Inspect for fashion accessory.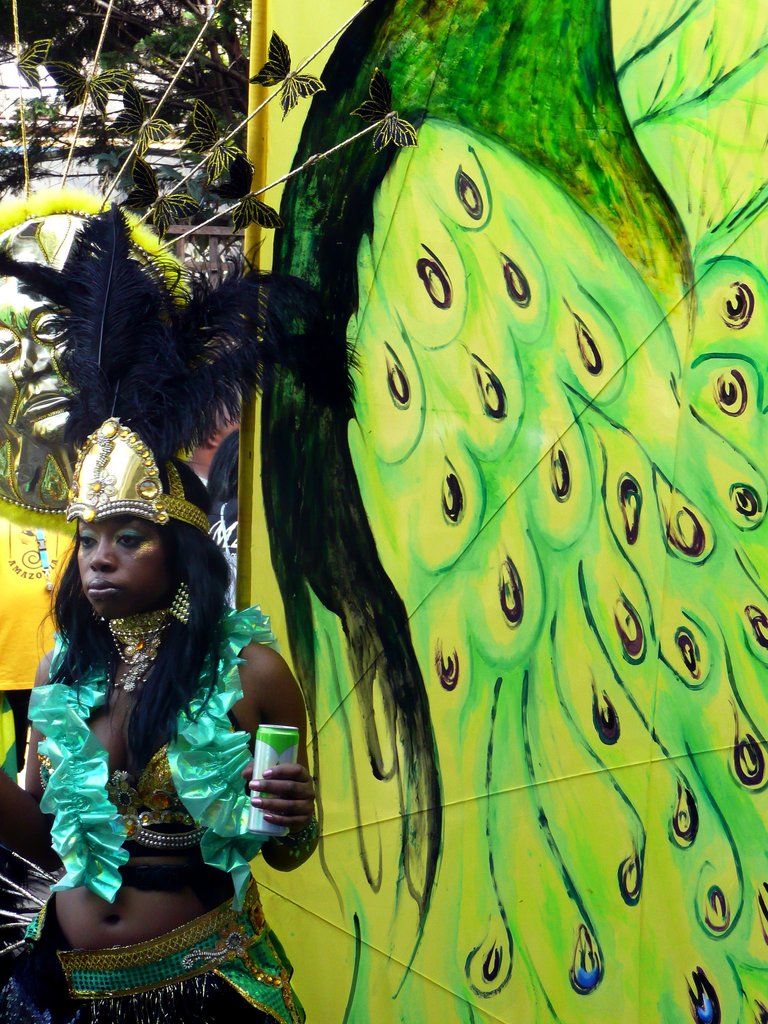
Inspection: 97:605:172:689.
